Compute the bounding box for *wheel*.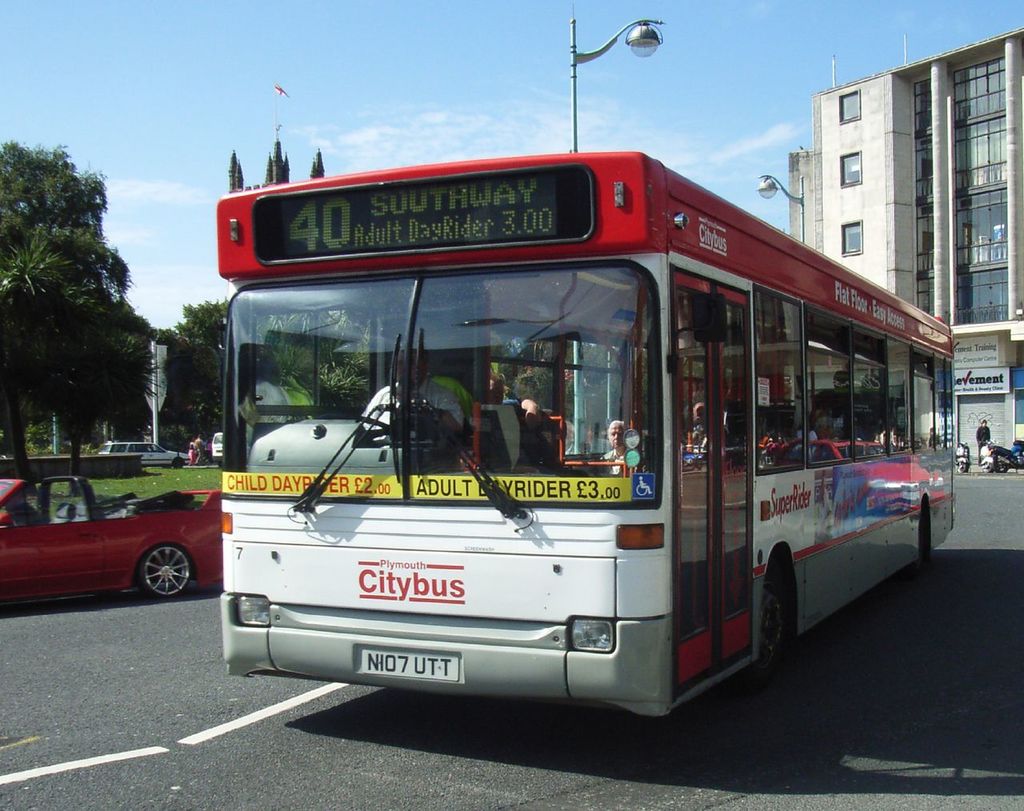
(left=914, top=506, right=930, bottom=569).
